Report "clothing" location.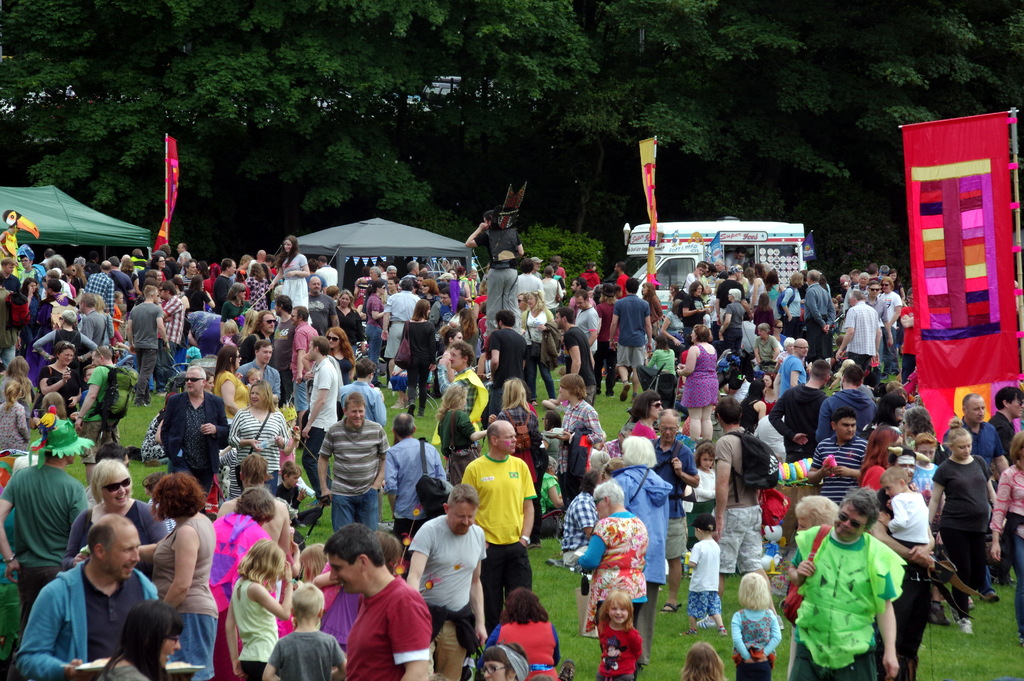
Report: (left=691, top=535, right=717, bottom=625).
